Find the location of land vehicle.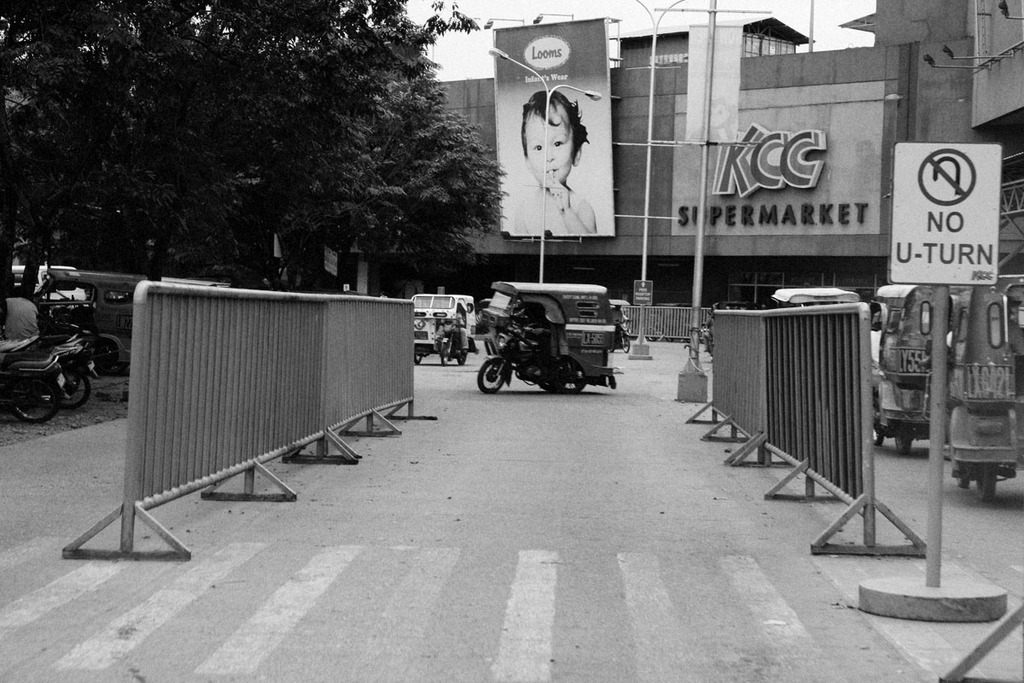
Location: left=478, top=279, right=614, bottom=396.
